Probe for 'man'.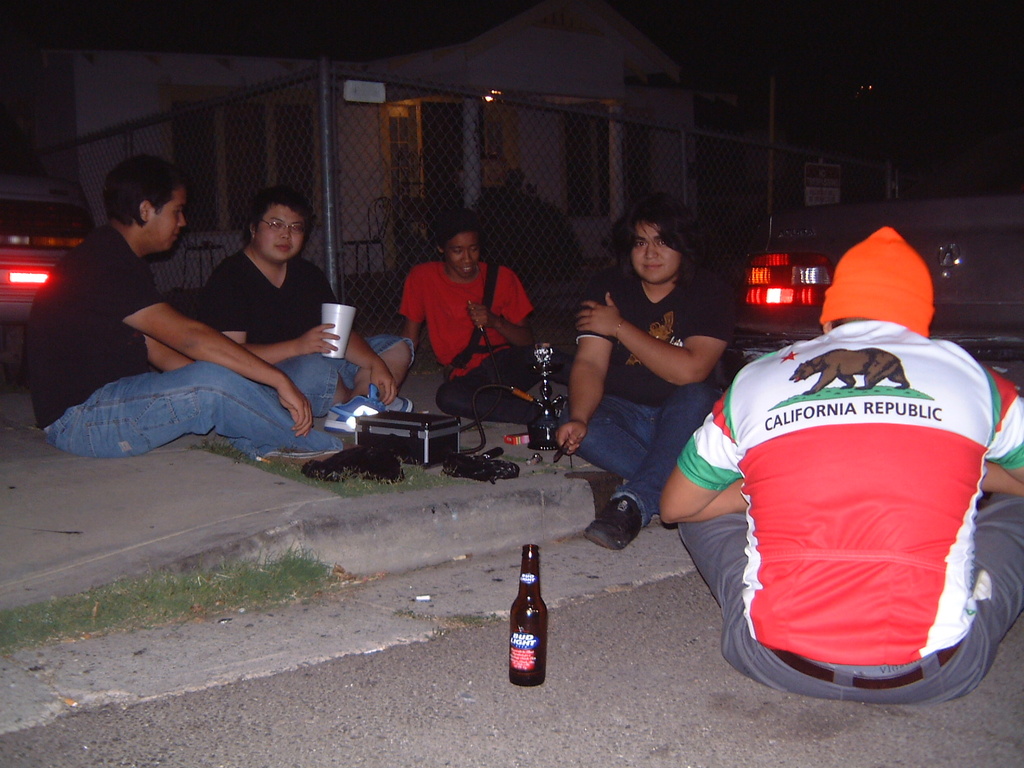
Probe result: rect(558, 218, 744, 526).
